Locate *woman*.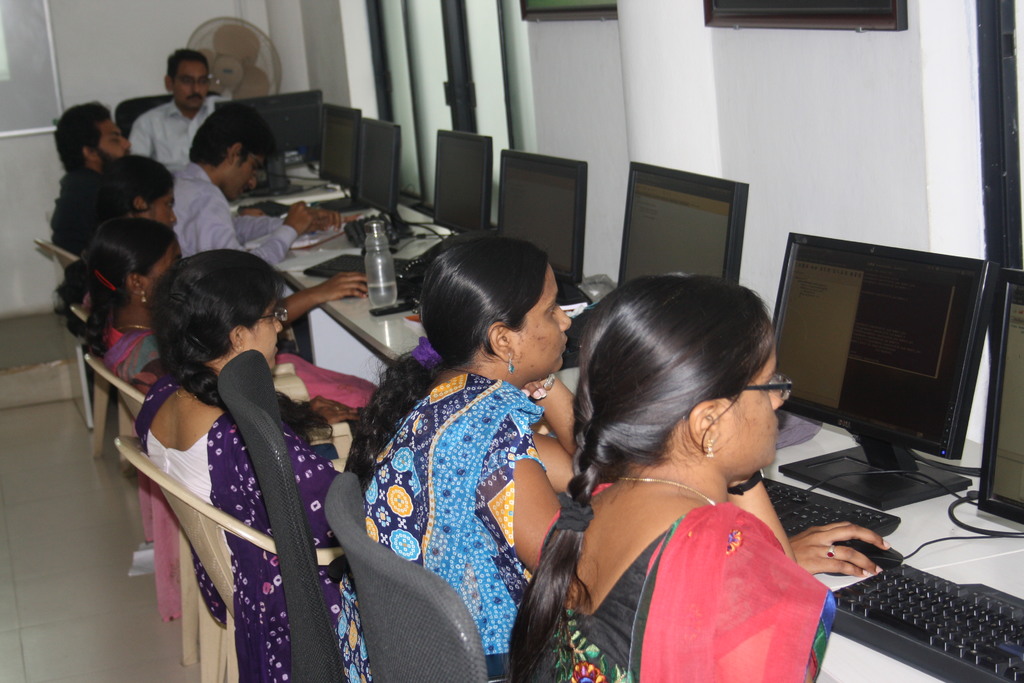
Bounding box: 340 236 890 682.
